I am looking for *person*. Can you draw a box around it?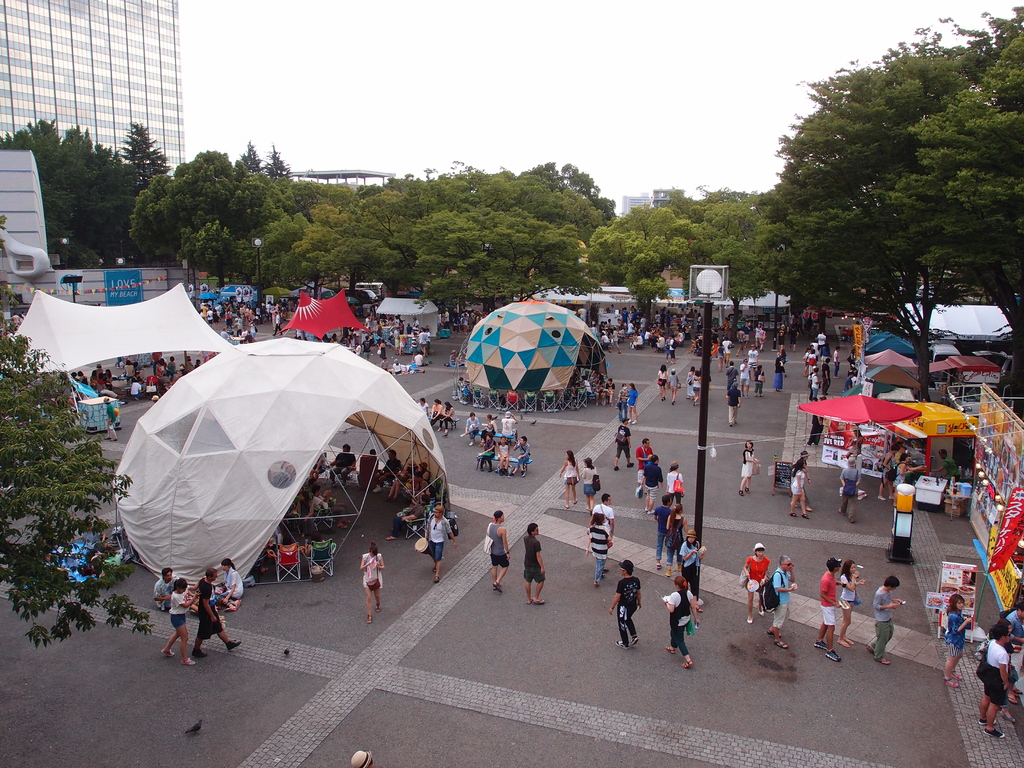
Sure, the bounding box is rect(425, 505, 455, 579).
